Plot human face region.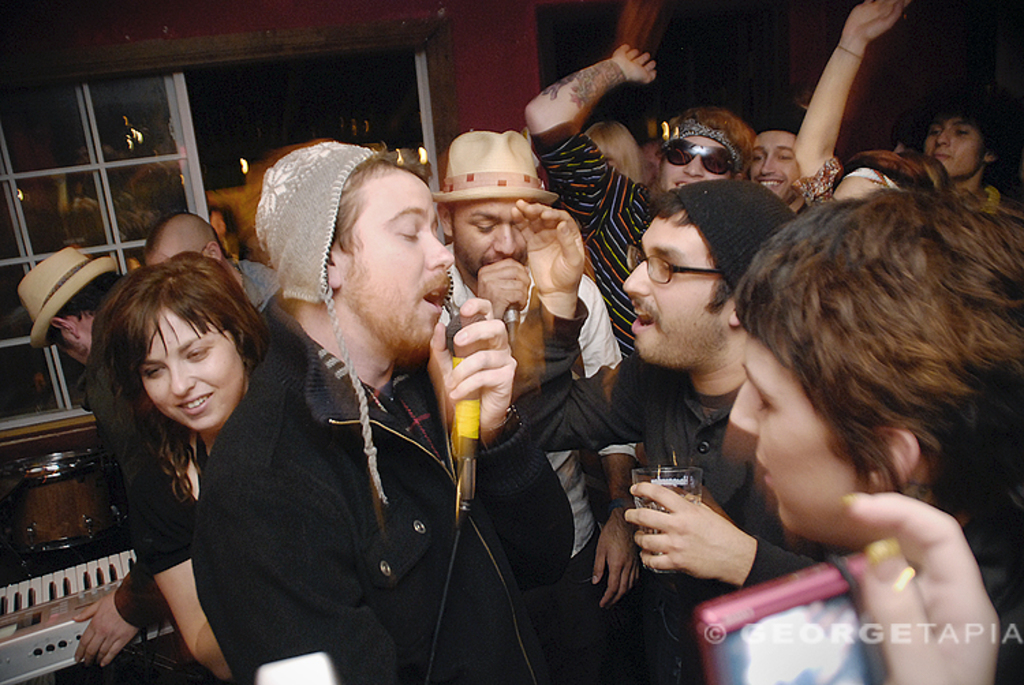
Plotted at detection(658, 134, 739, 188).
